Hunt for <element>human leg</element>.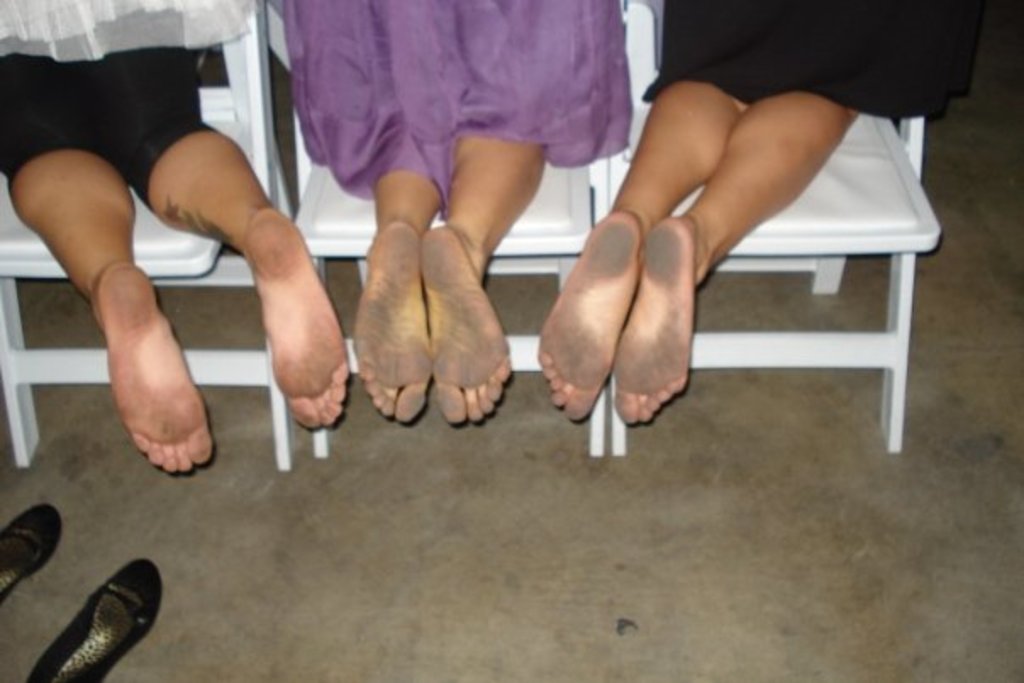
Hunted down at 617/0/858/422.
